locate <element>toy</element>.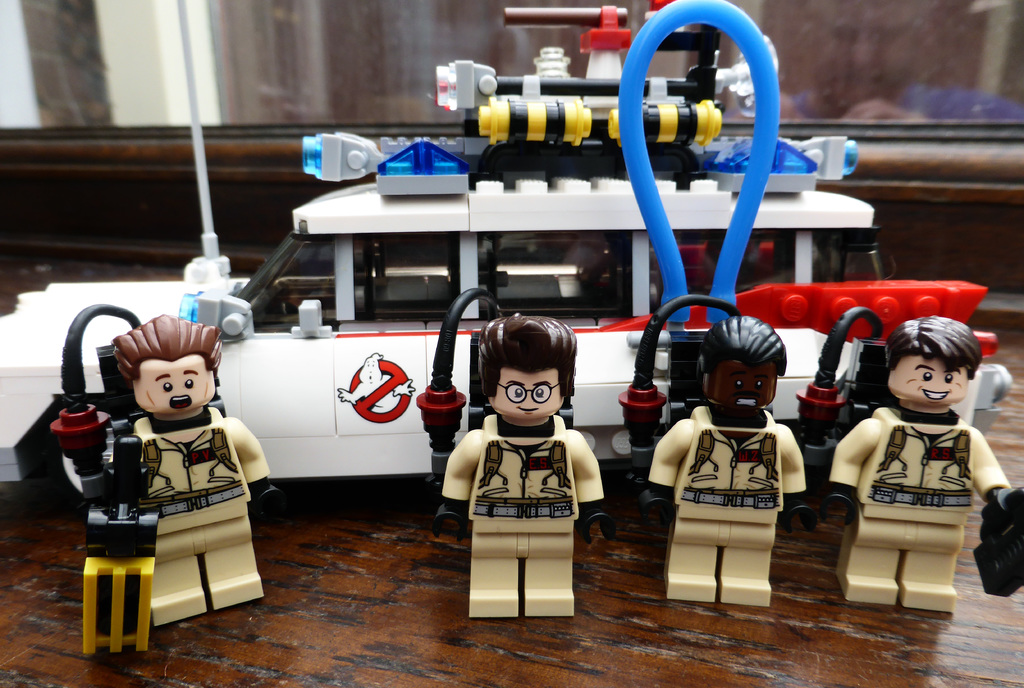
Bounding box: {"x1": 794, "y1": 309, "x2": 1023, "y2": 616}.
